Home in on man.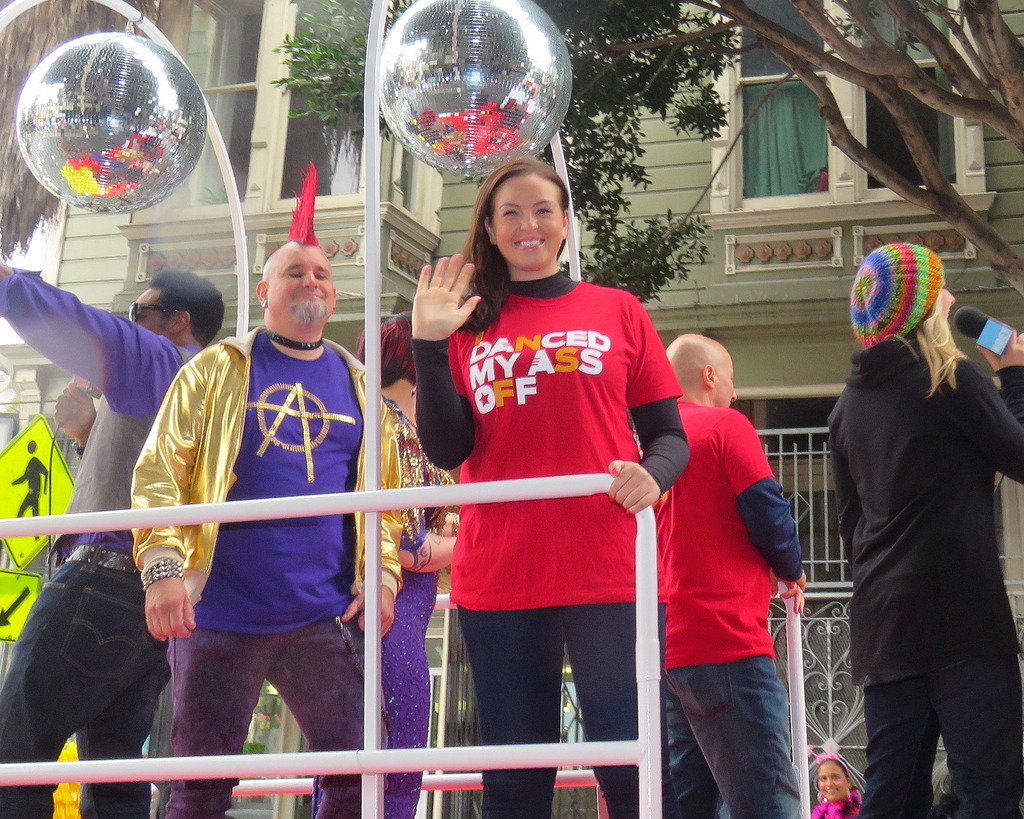
Homed in at locate(0, 265, 227, 818).
